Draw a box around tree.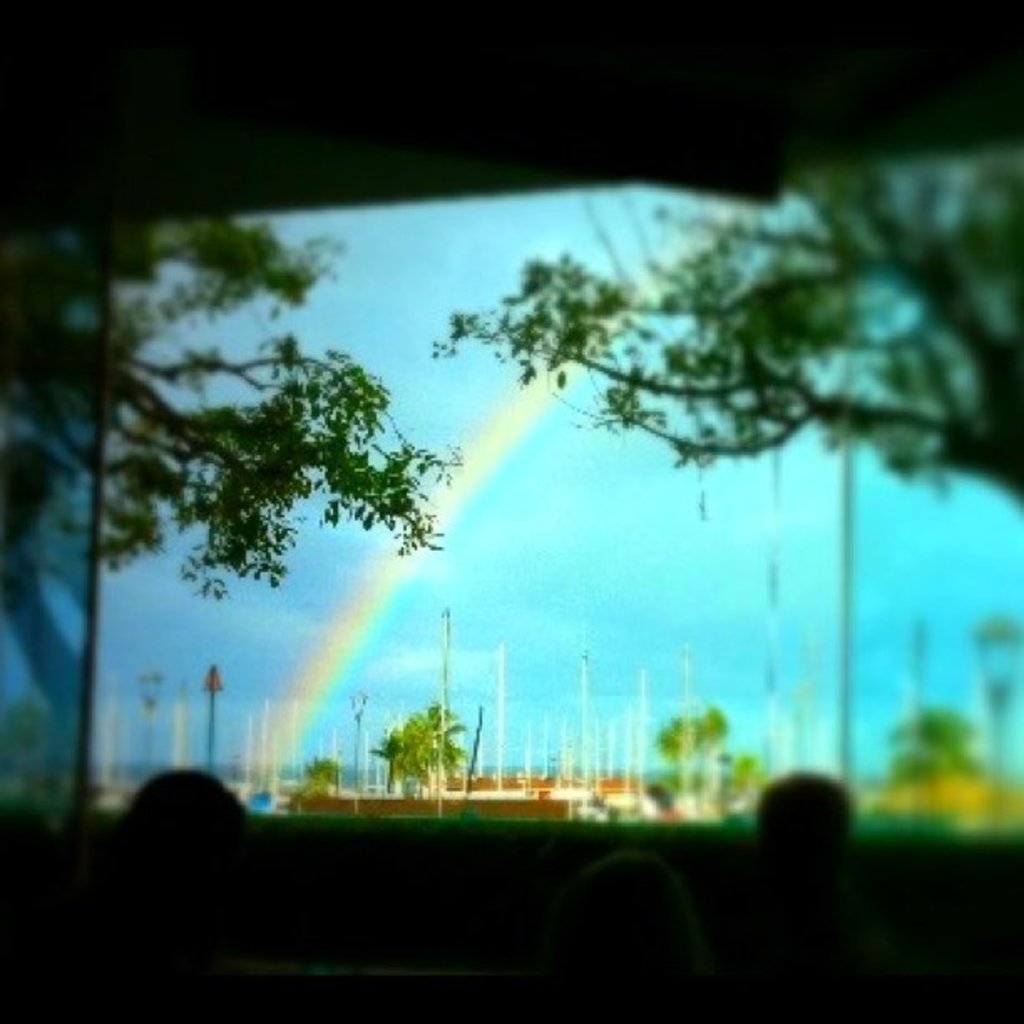
select_region(397, 709, 458, 768).
